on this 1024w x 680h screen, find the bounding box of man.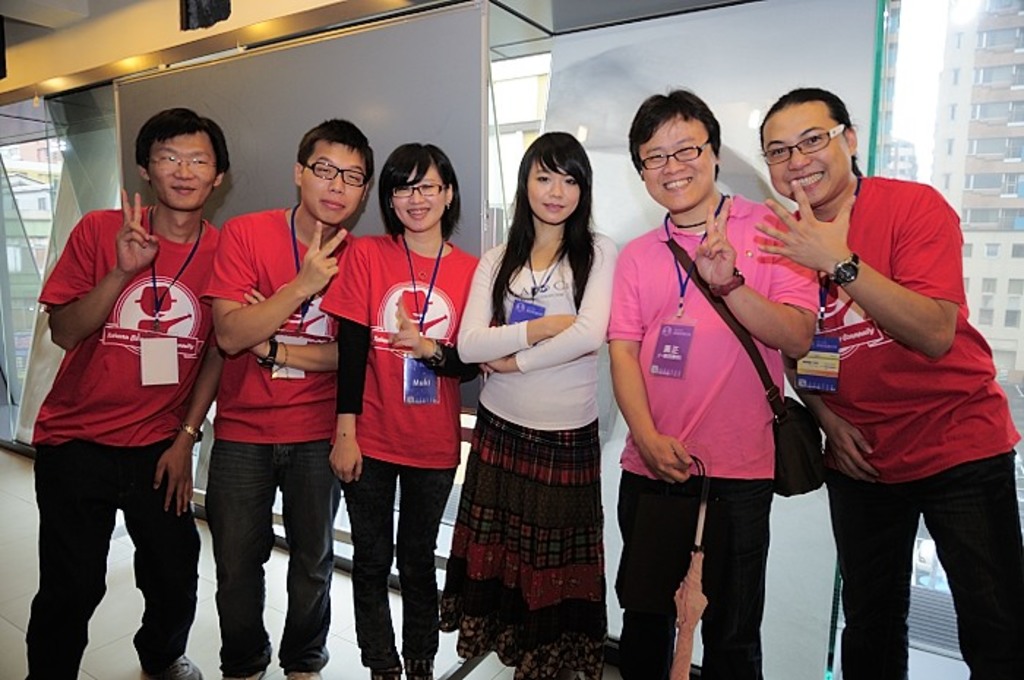
Bounding box: bbox=[16, 108, 238, 679].
